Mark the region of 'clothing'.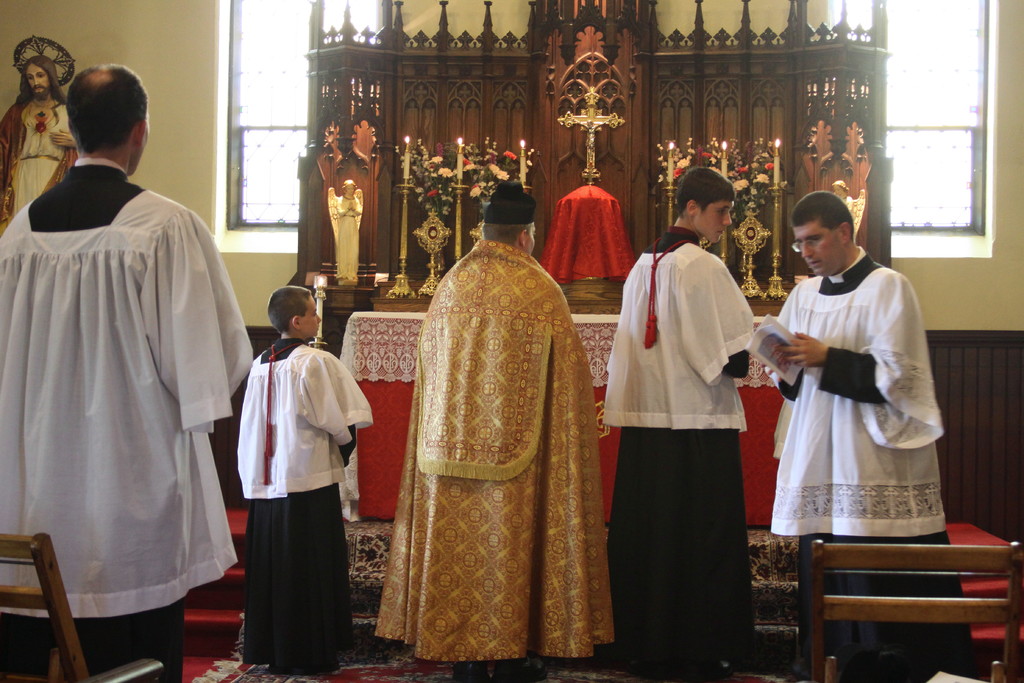
Region: 376/236/616/662.
